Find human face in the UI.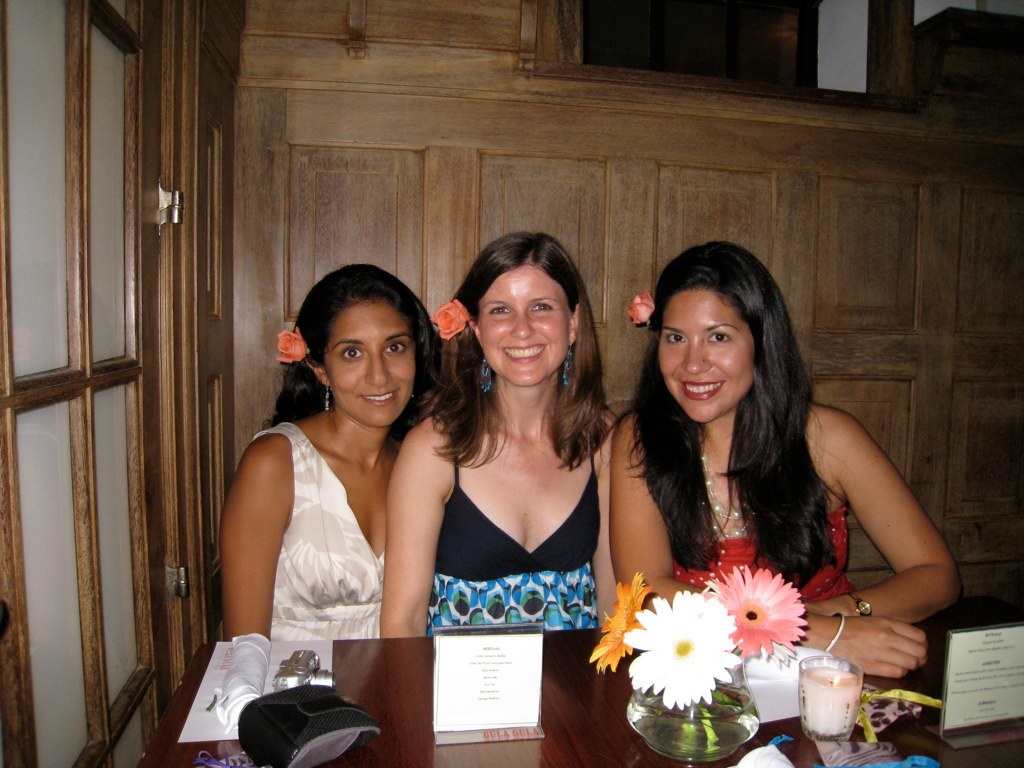
UI element at region(326, 303, 417, 427).
